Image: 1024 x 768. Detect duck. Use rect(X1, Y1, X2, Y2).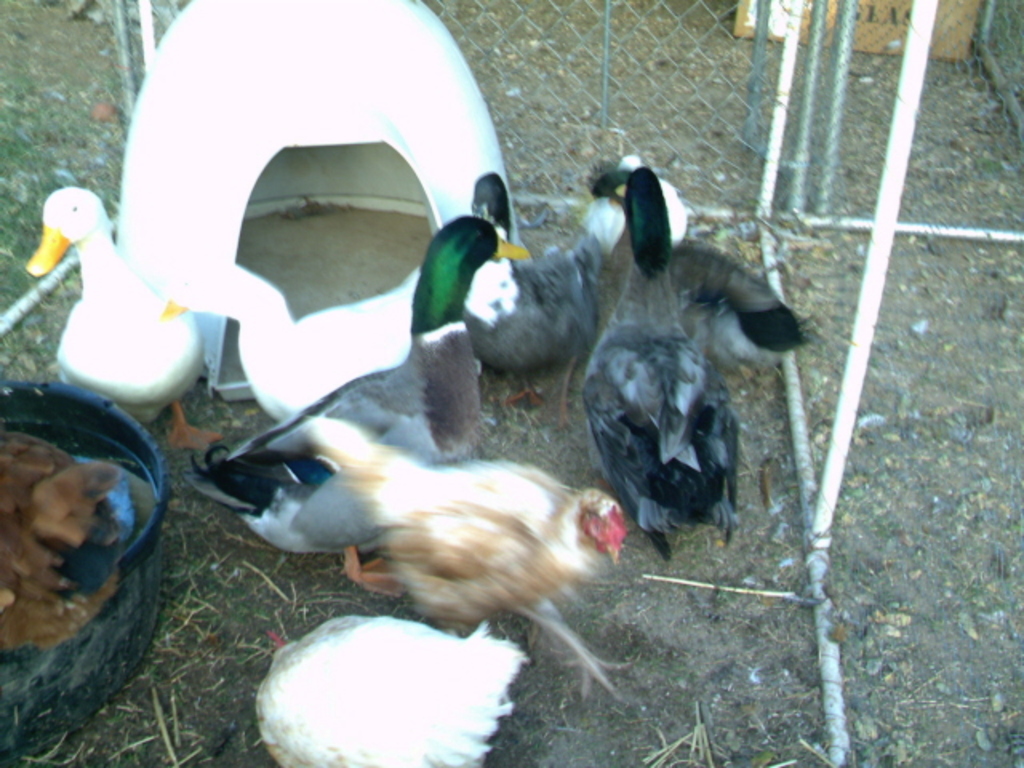
rect(589, 163, 808, 555).
